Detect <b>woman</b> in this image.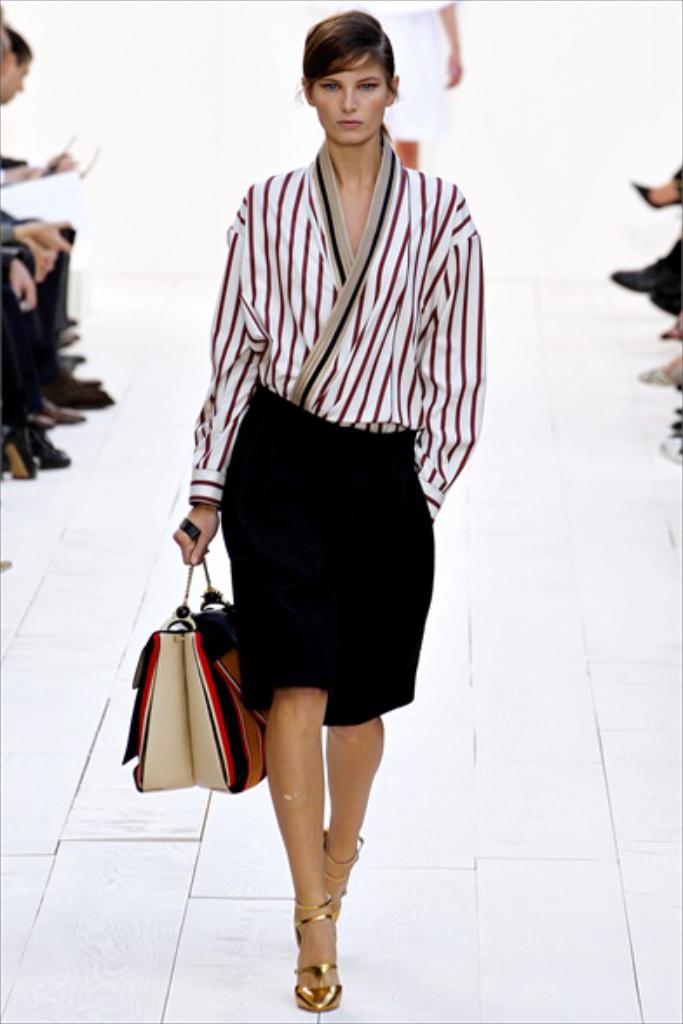
Detection: [x1=148, y1=31, x2=491, y2=953].
